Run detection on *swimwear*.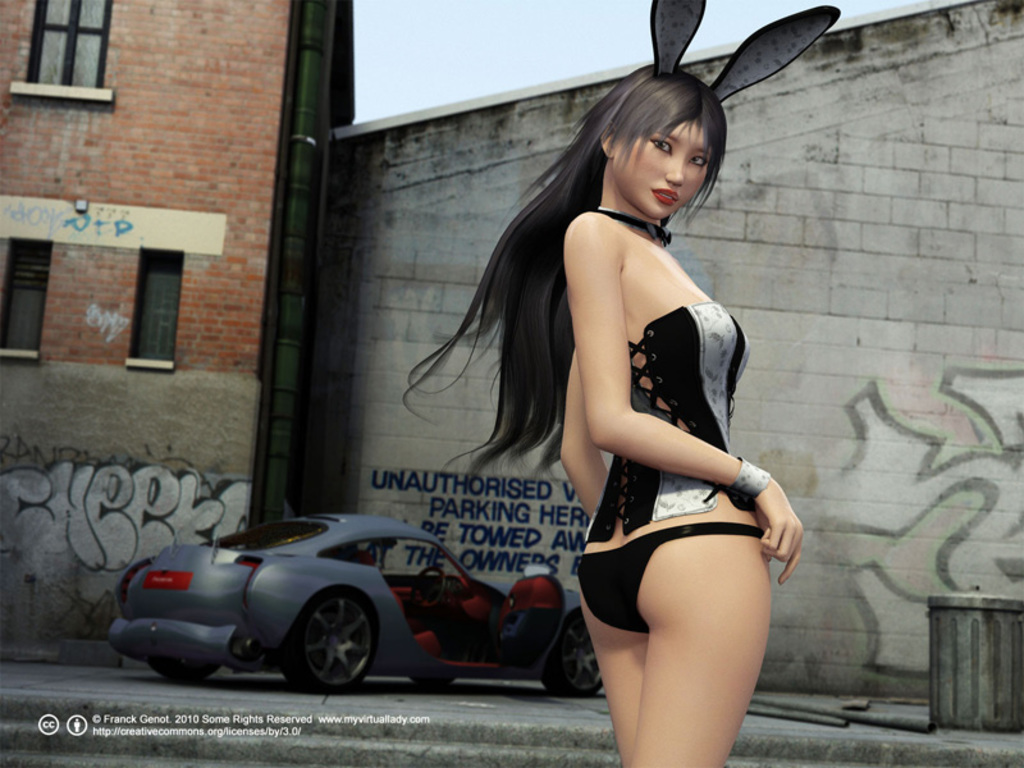
Result: (577,297,758,536).
